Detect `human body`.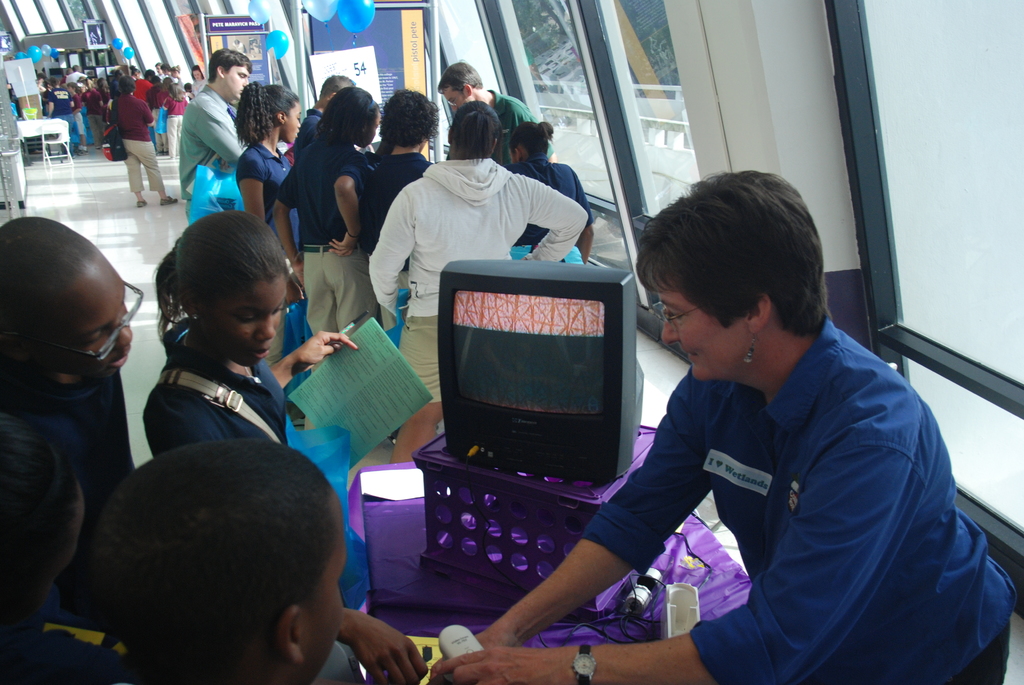
Detected at (0,627,157,684).
